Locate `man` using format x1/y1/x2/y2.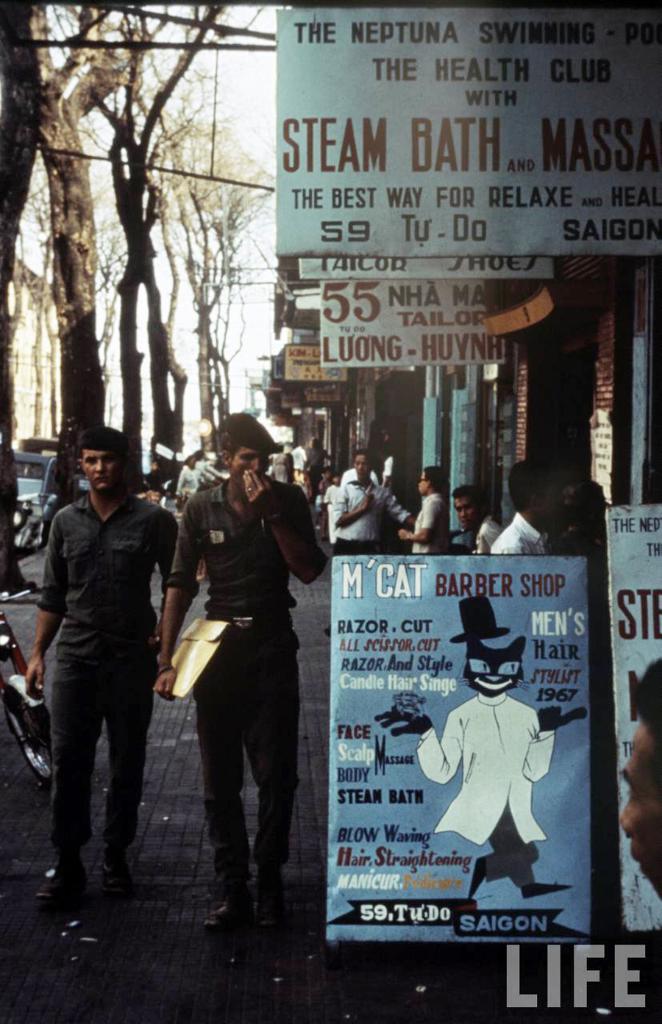
622/652/661/912.
